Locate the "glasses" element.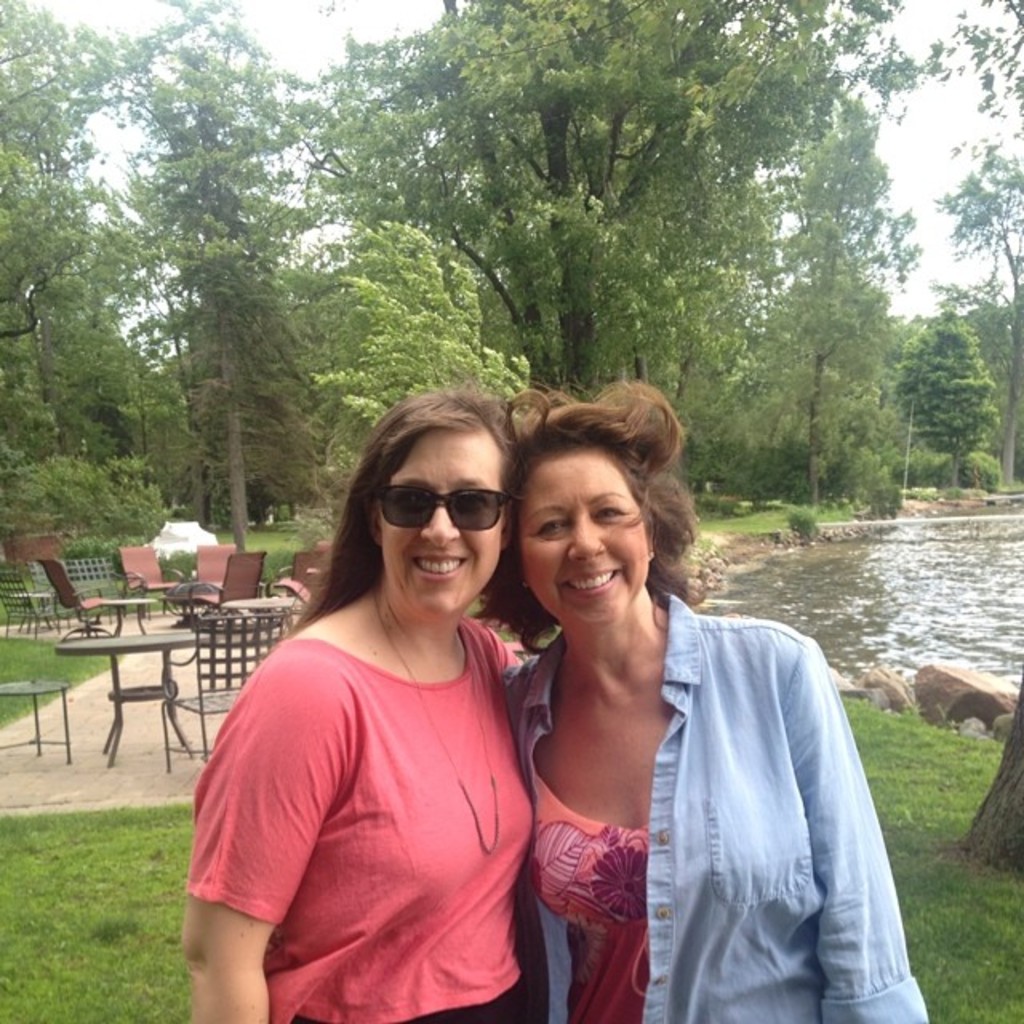
Element bbox: [374,486,509,531].
